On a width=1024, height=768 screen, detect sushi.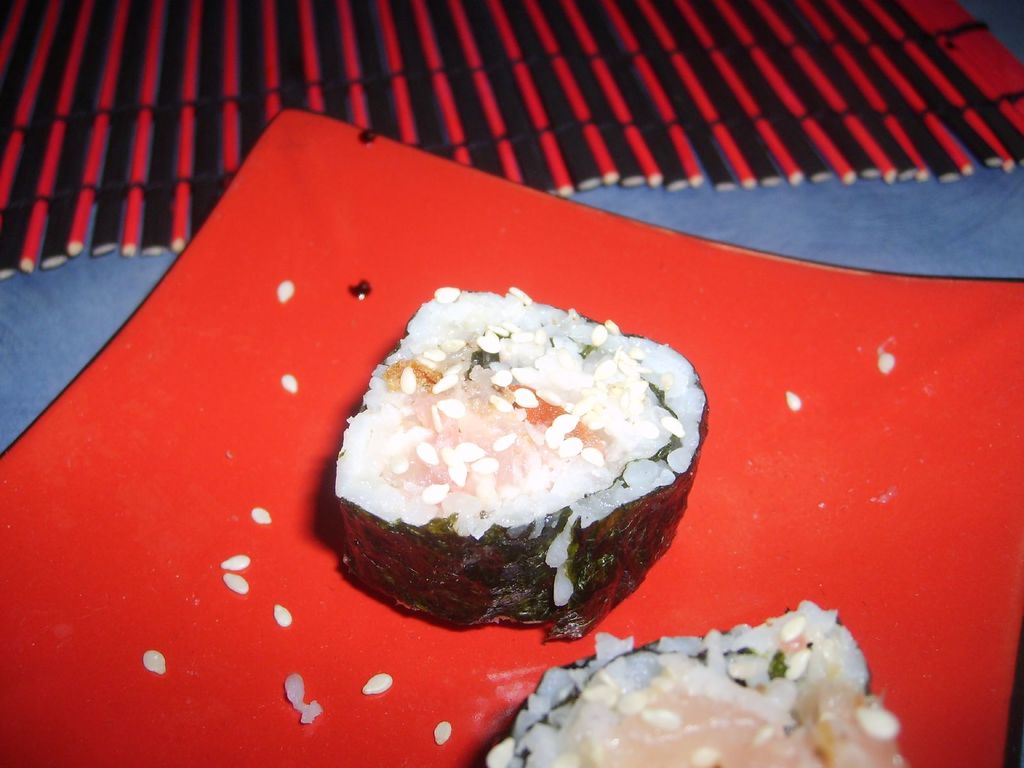
<bbox>477, 598, 904, 765</bbox>.
